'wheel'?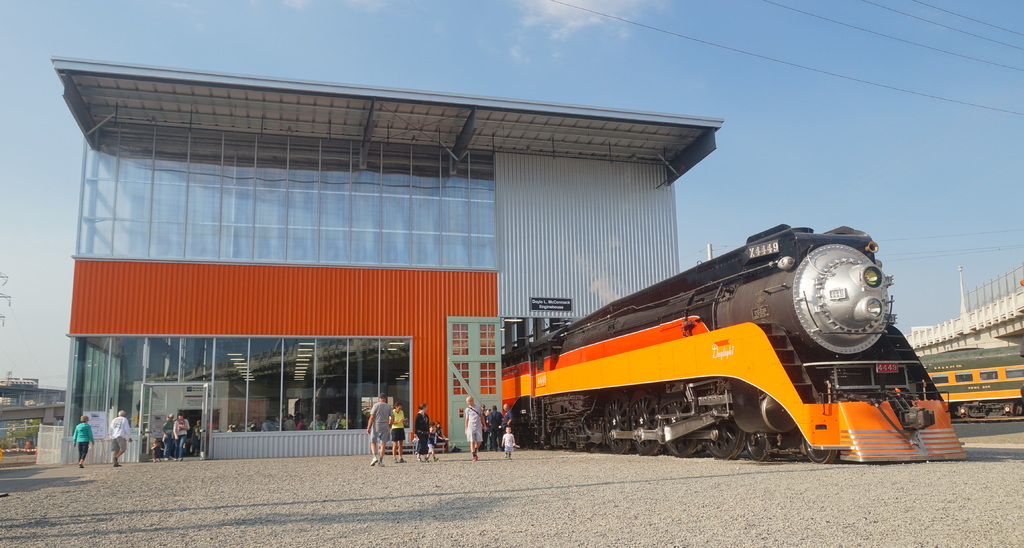
[left=627, top=391, right=660, bottom=452]
